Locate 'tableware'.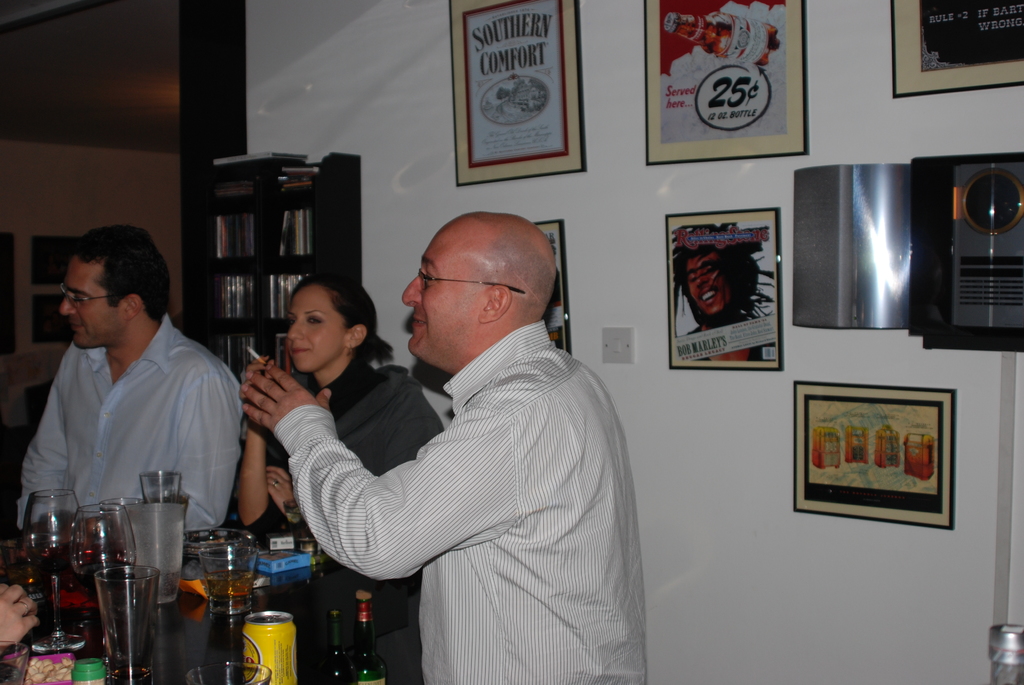
Bounding box: 19, 484, 81, 653.
